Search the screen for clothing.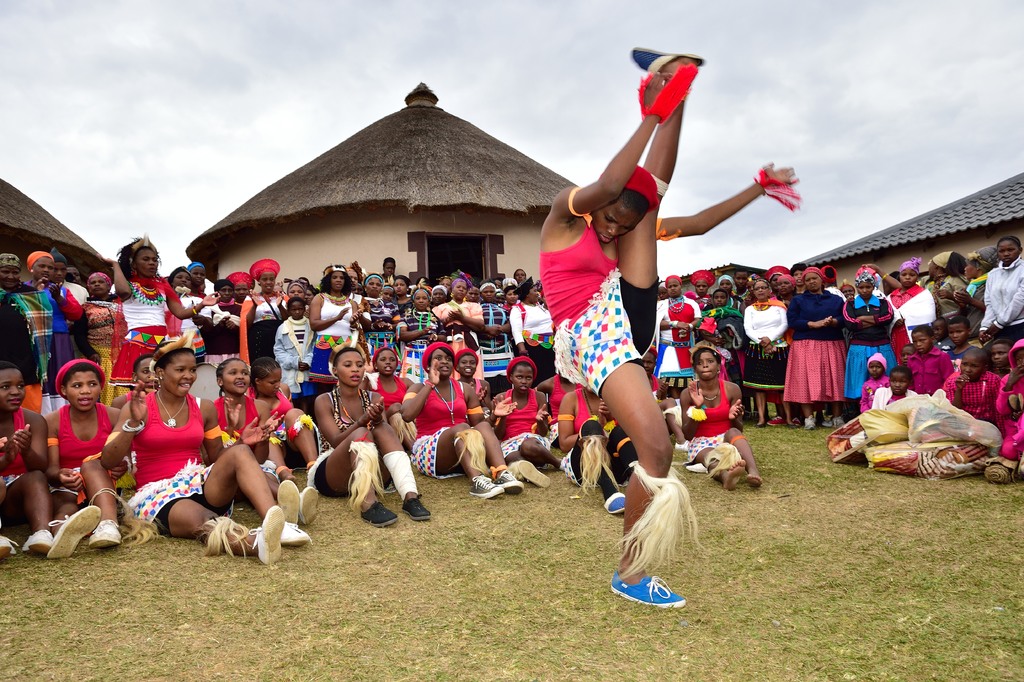
Found at (left=204, top=299, right=240, bottom=366).
